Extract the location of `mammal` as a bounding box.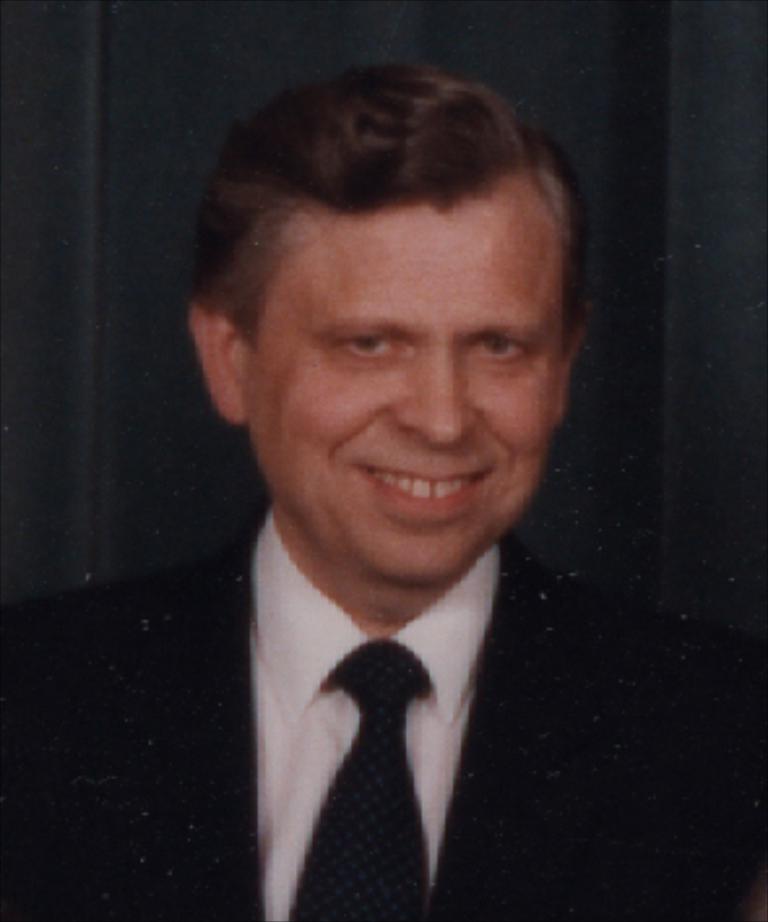
box(115, 55, 687, 921).
